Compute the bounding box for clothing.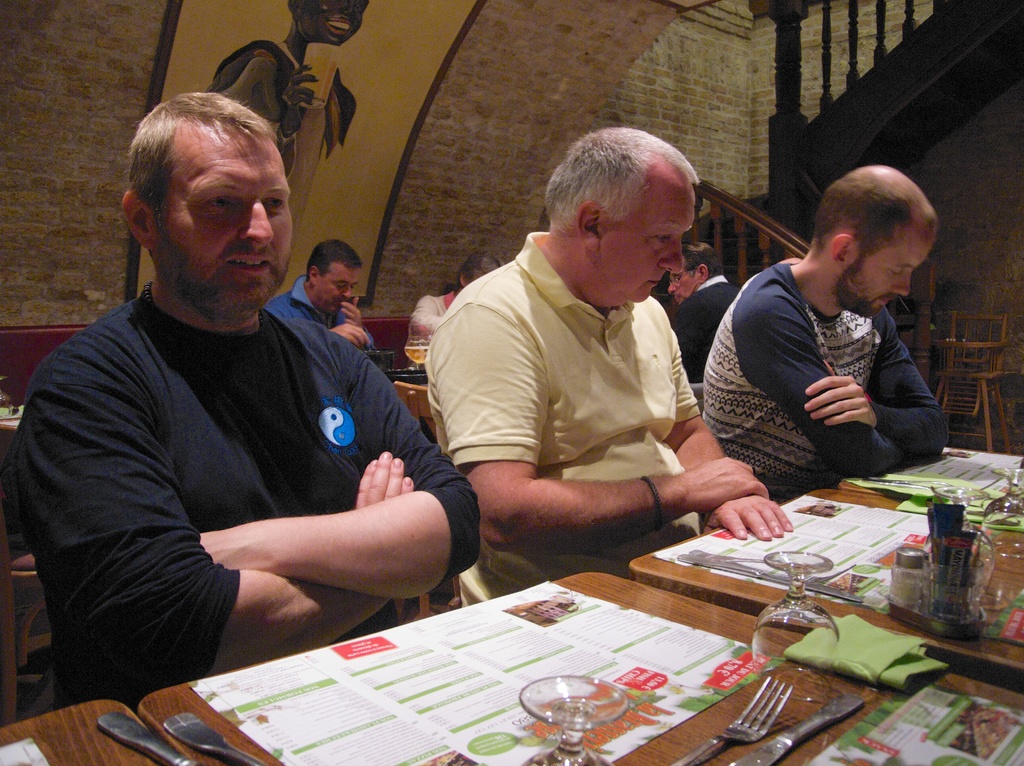
(left=420, top=229, right=700, bottom=598).
